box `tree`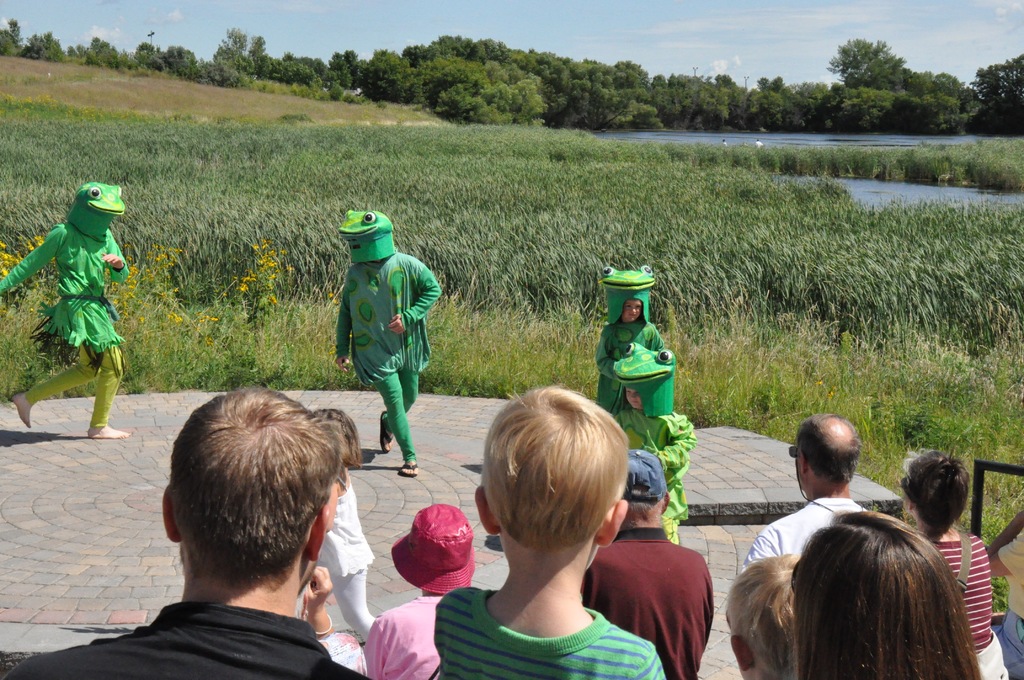
x1=19 y1=33 x2=62 y2=61
